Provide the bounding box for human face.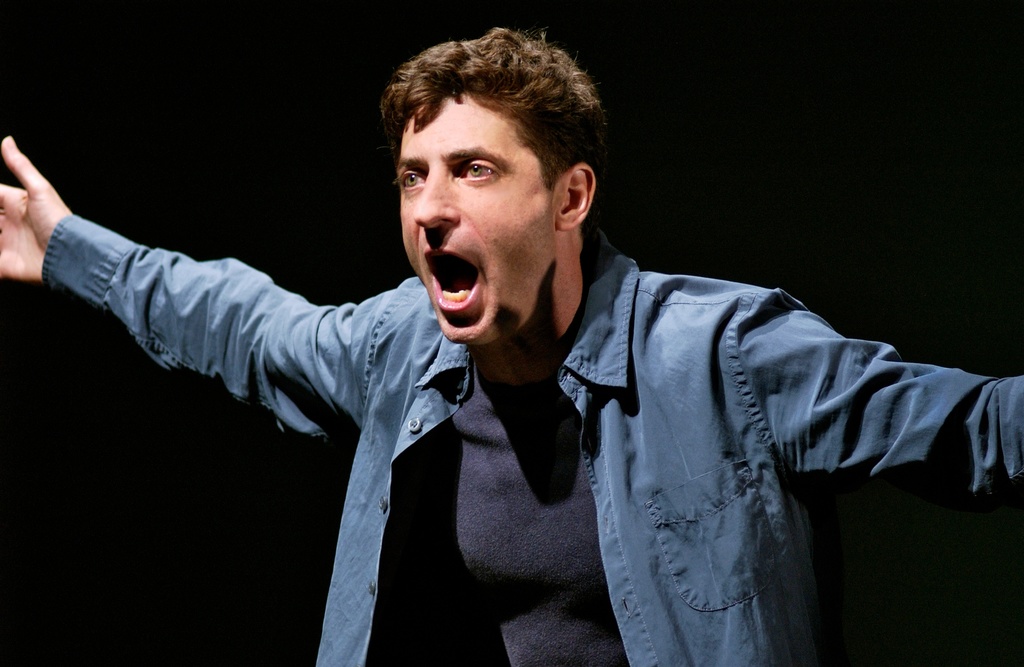
pyautogui.locateOnScreen(396, 88, 556, 348).
